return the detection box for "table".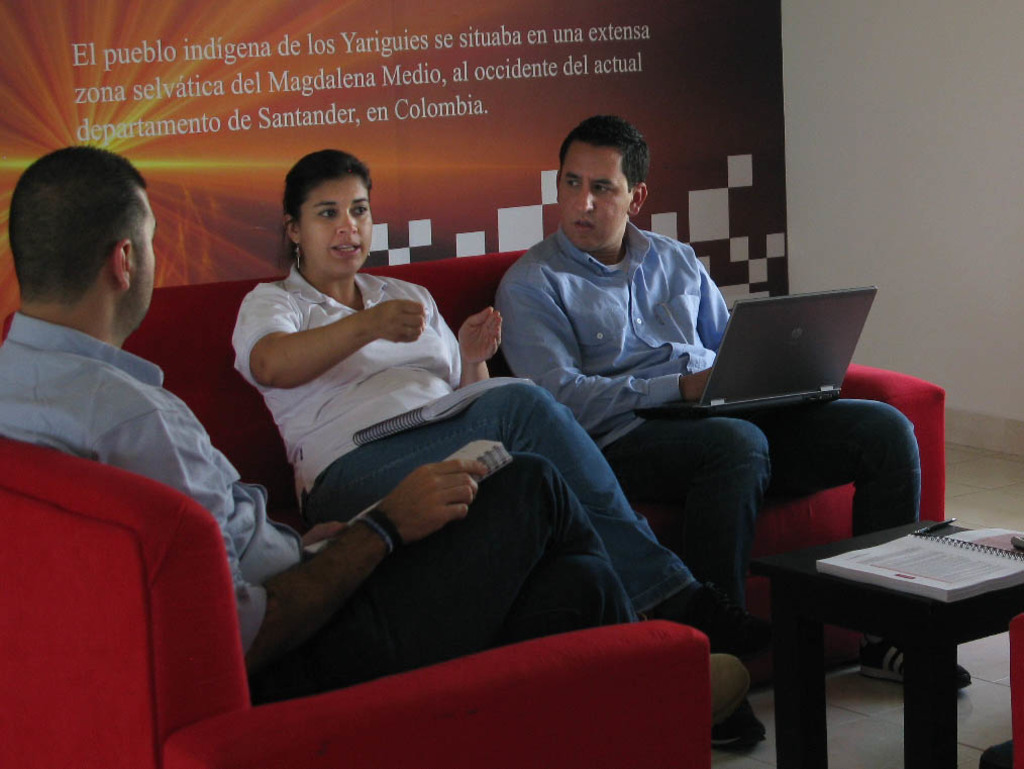
rect(762, 499, 1020, 753).
